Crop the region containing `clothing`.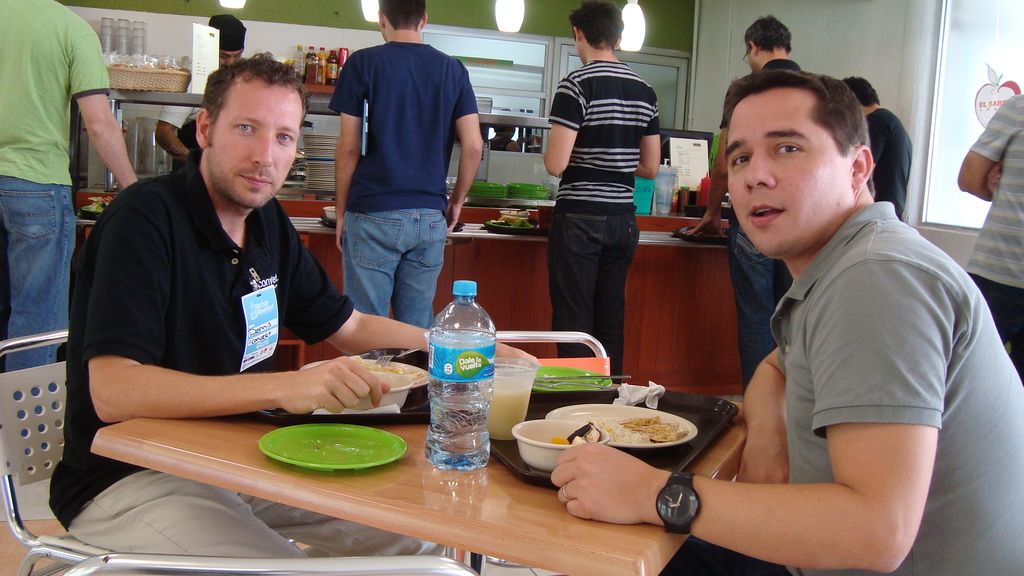
Crop region: region(158, 61, 250, 172).
